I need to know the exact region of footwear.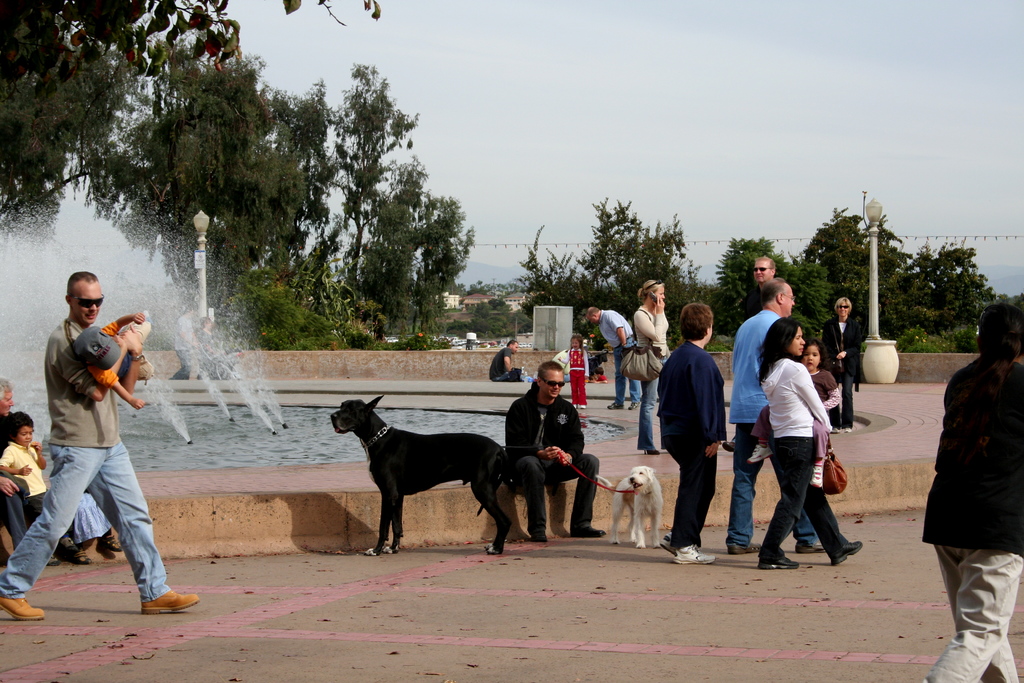
Region: rect(748, 443, 772, 466).
